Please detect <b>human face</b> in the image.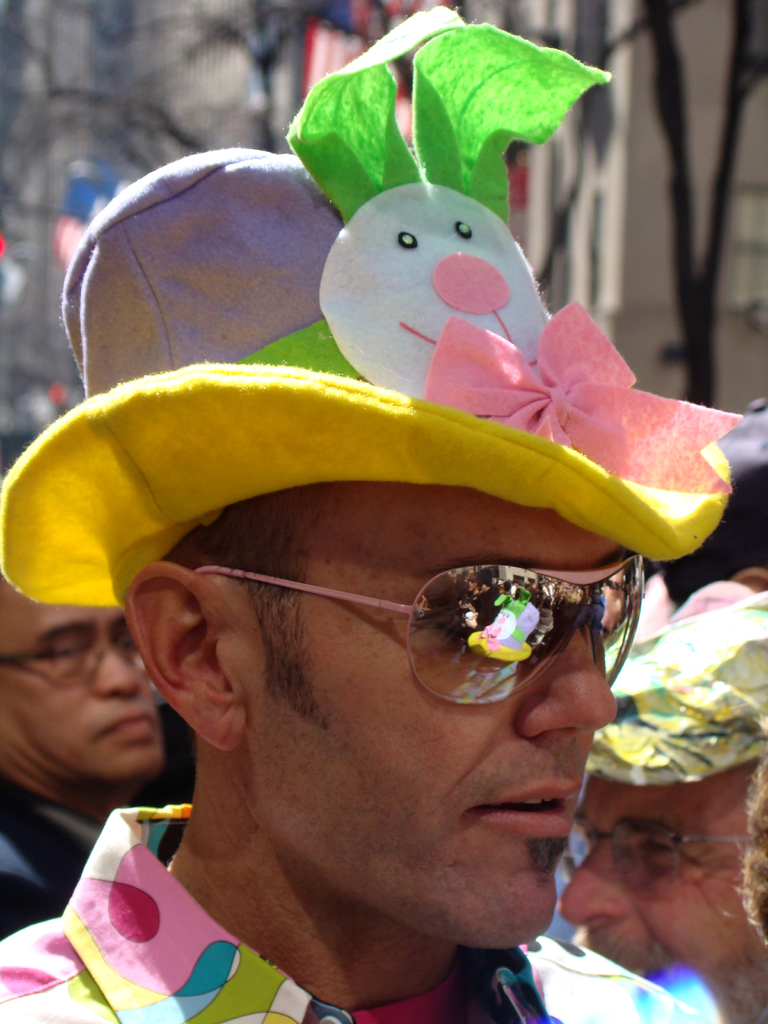
l=0, t=592, r=166, b=781.
